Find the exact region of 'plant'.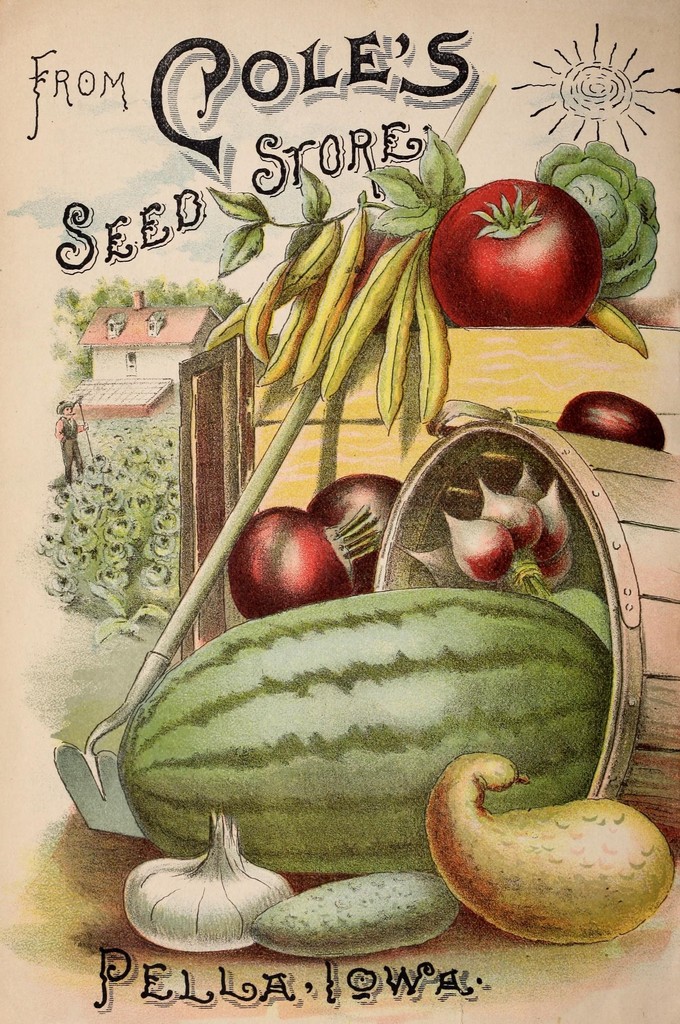
Exact region: <bbox>26, 400, 187, 612</bbox>.
